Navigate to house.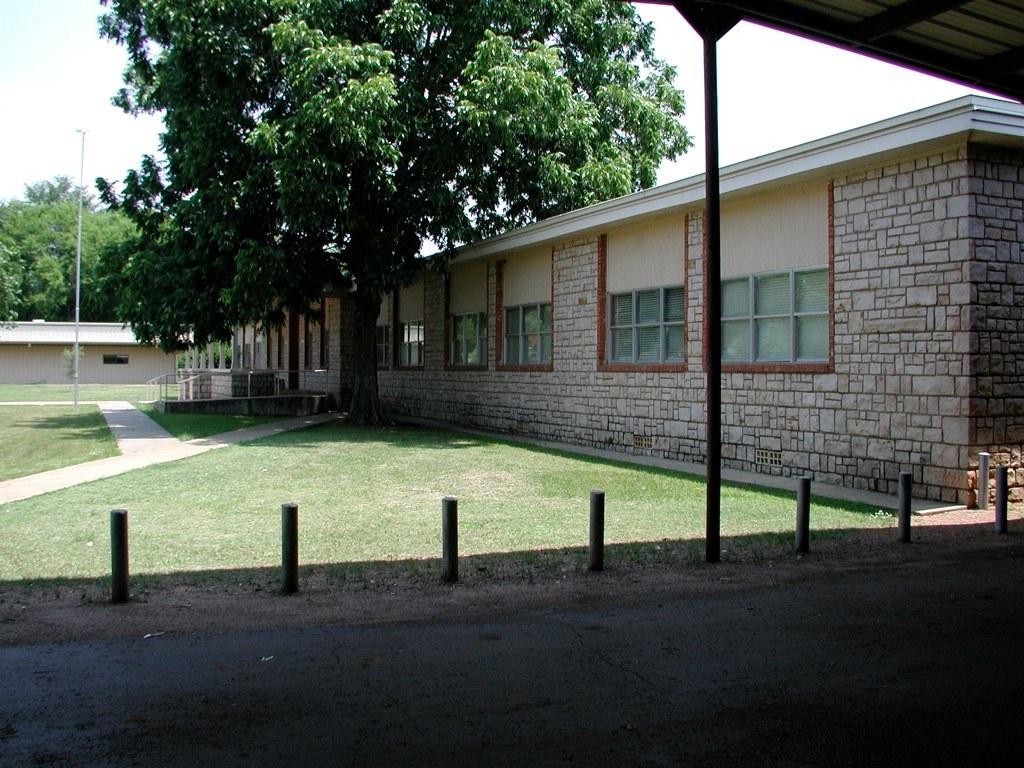
Navigation target: 0:313:198:385.
